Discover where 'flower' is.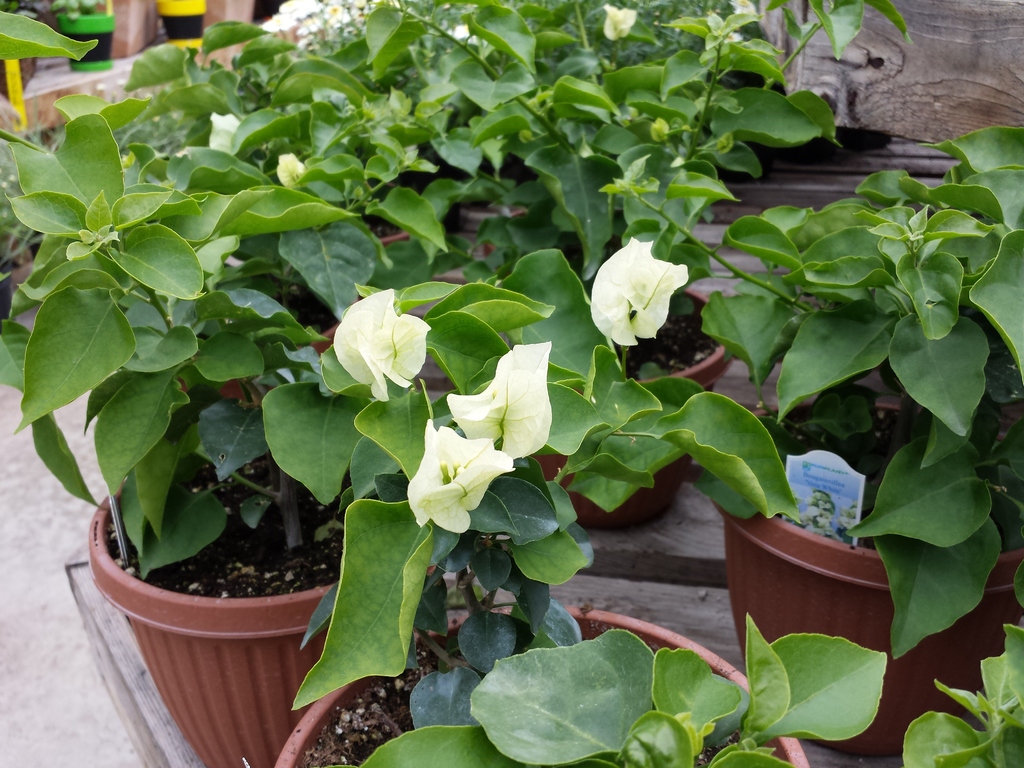
Discovered at (329,284,427,400).
